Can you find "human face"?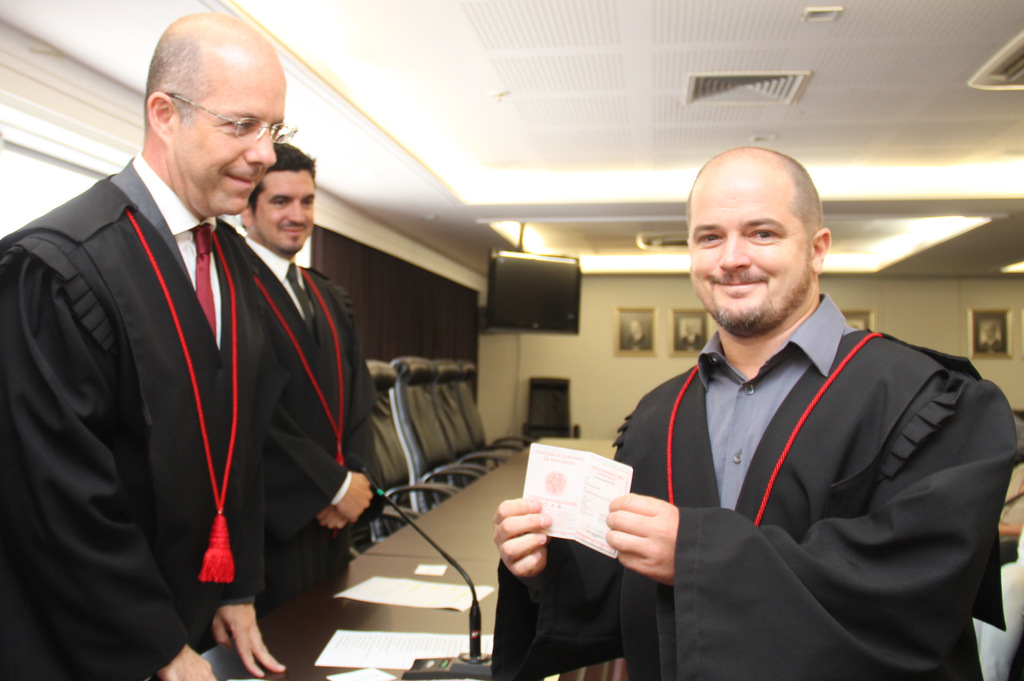
Yes, bounding box: {"left": 689, "top": 171, "right": 805, "bottom": 317}.
